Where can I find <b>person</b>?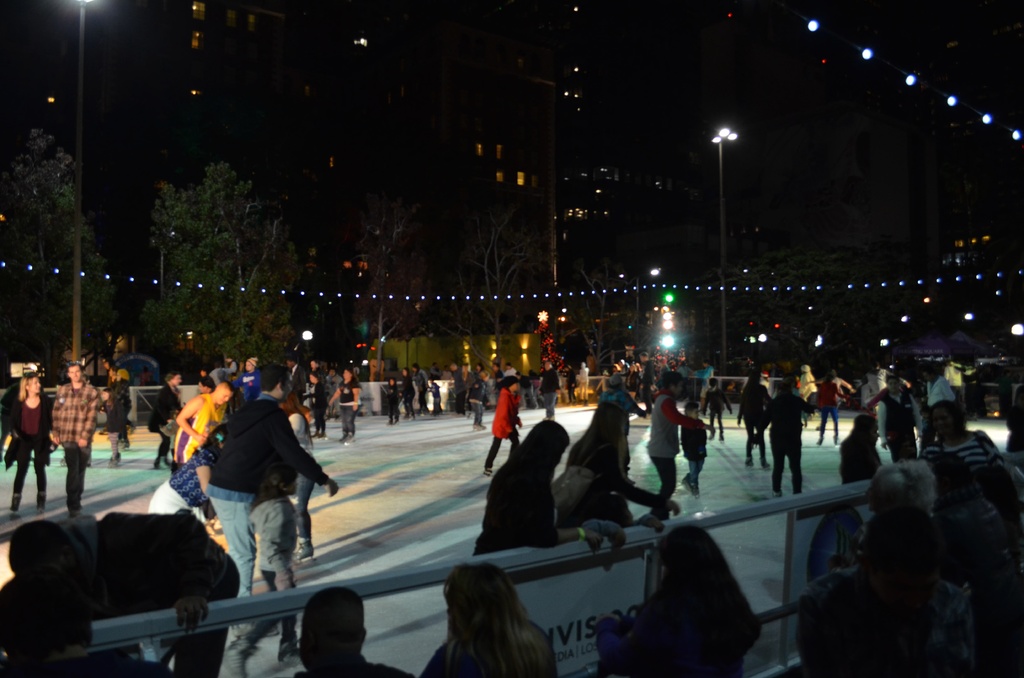
You can find it at locate(598, 402, 680, 529).
